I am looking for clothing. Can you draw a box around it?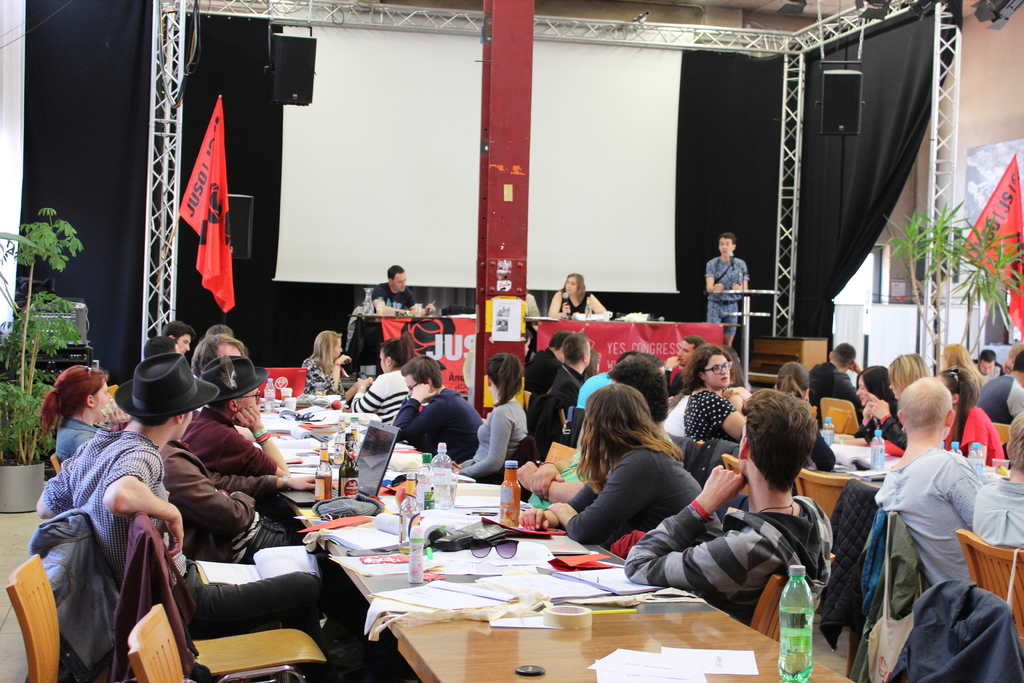
Sure, the bounding box is (x1=303, y1=354, x2=356, y2=401).
